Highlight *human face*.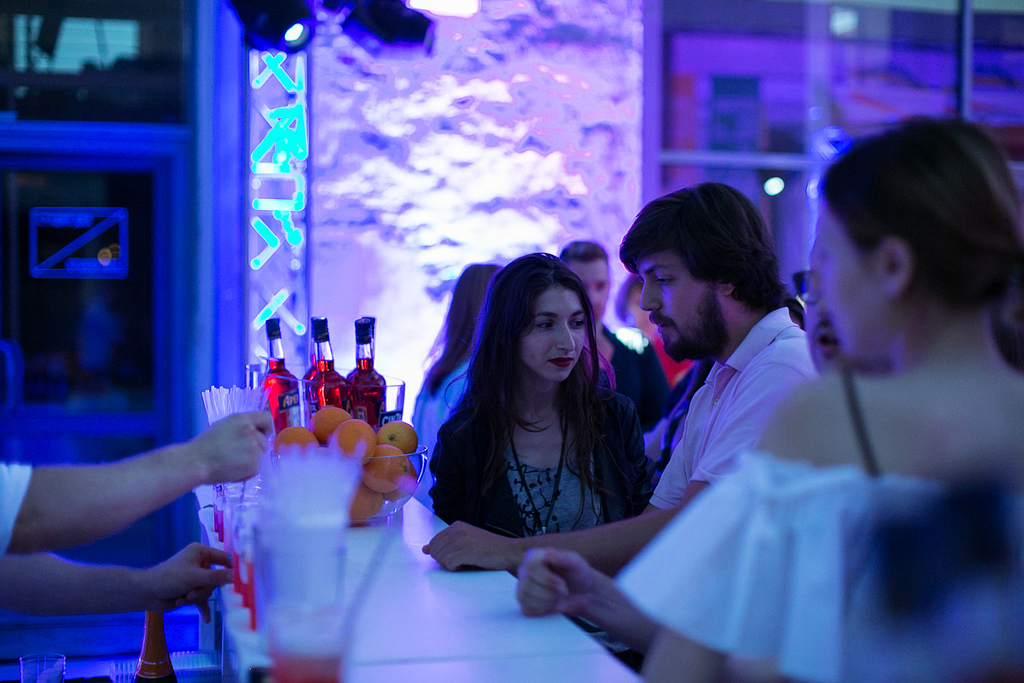
Highlighted region: select_region(557, 260, 596, 319).
